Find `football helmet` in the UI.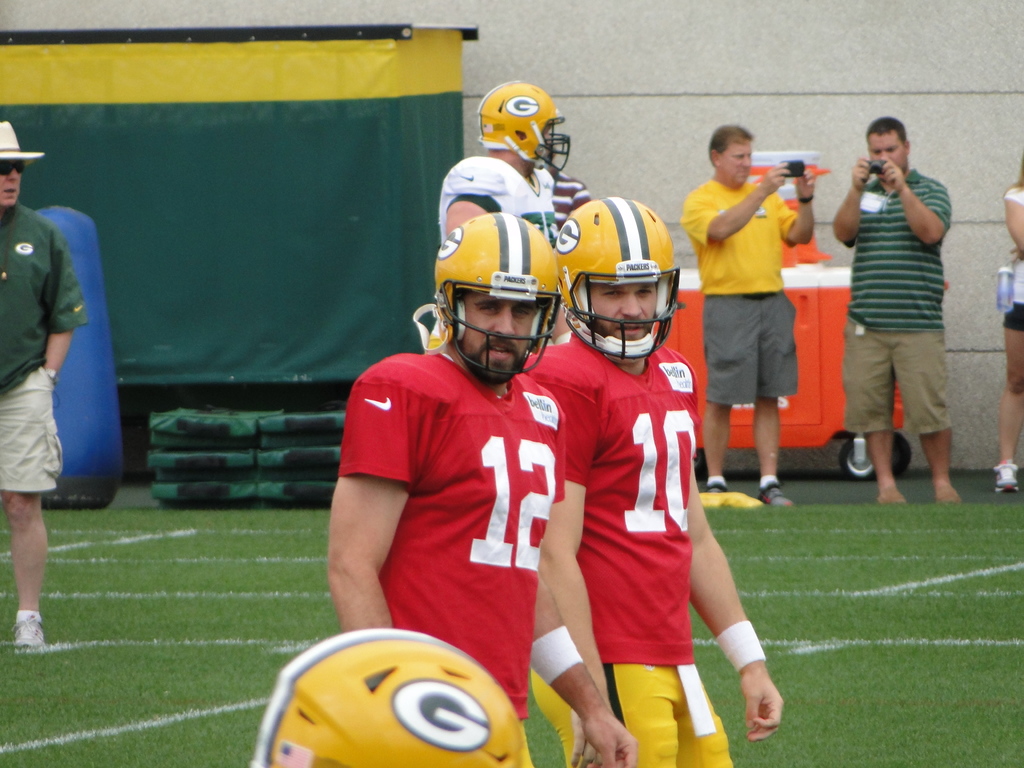
UI element at BBox(244, 624, 530, 767).
